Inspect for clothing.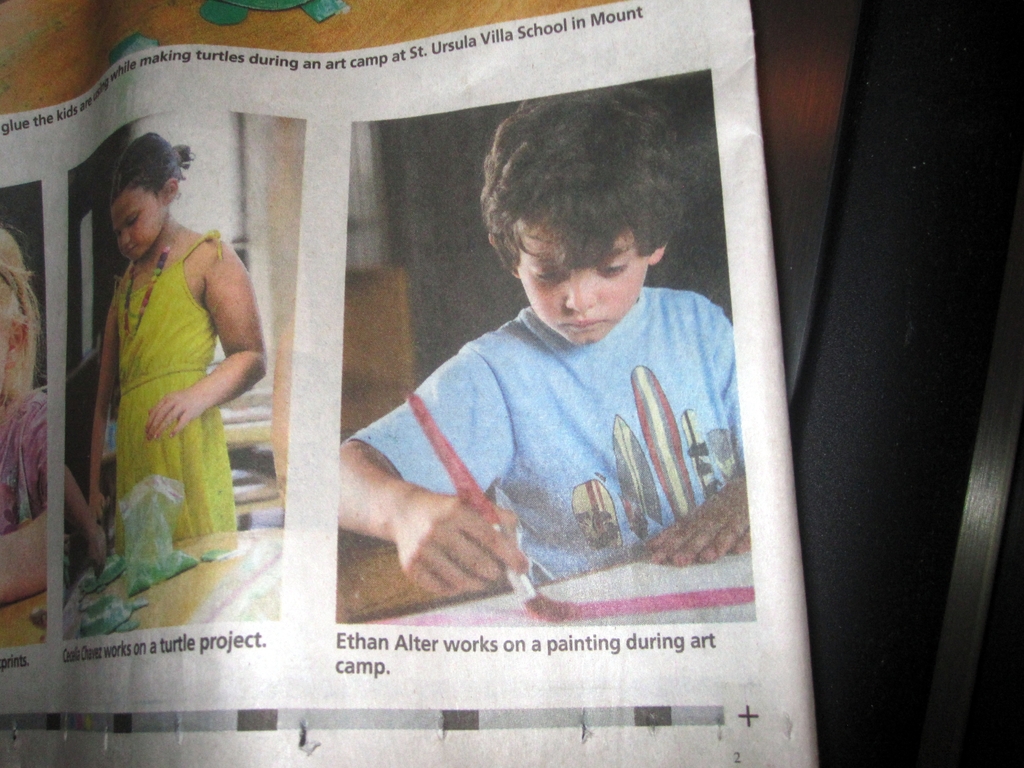
Inspection: {"x1": 361, "y1": 232, "x2": 767, "y2": 611}.
